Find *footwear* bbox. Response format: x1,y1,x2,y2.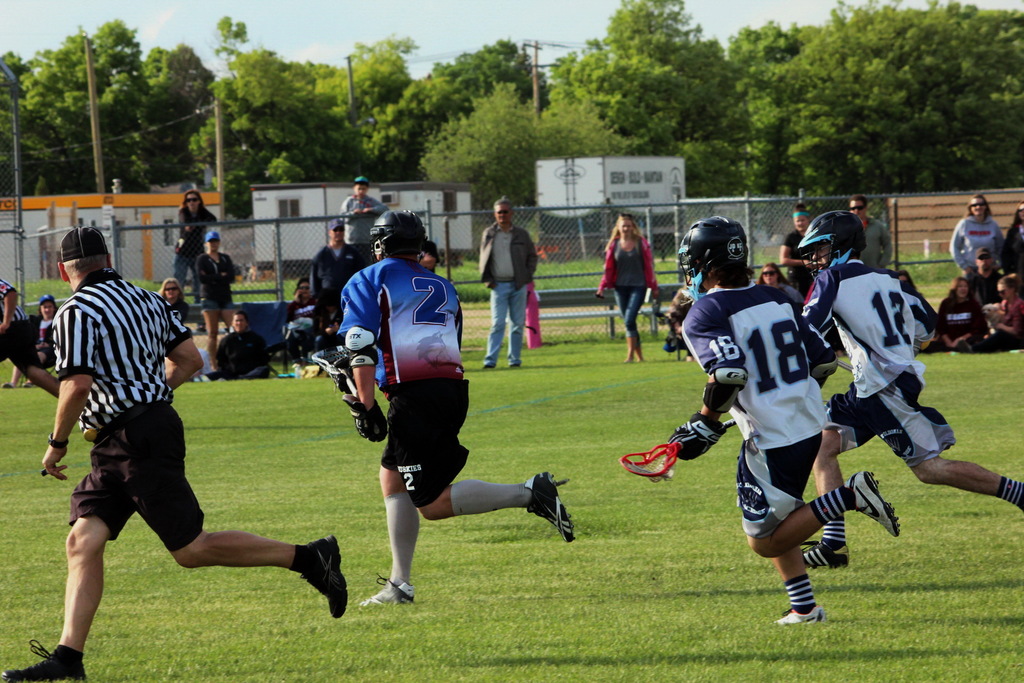
0,639,92,682.
